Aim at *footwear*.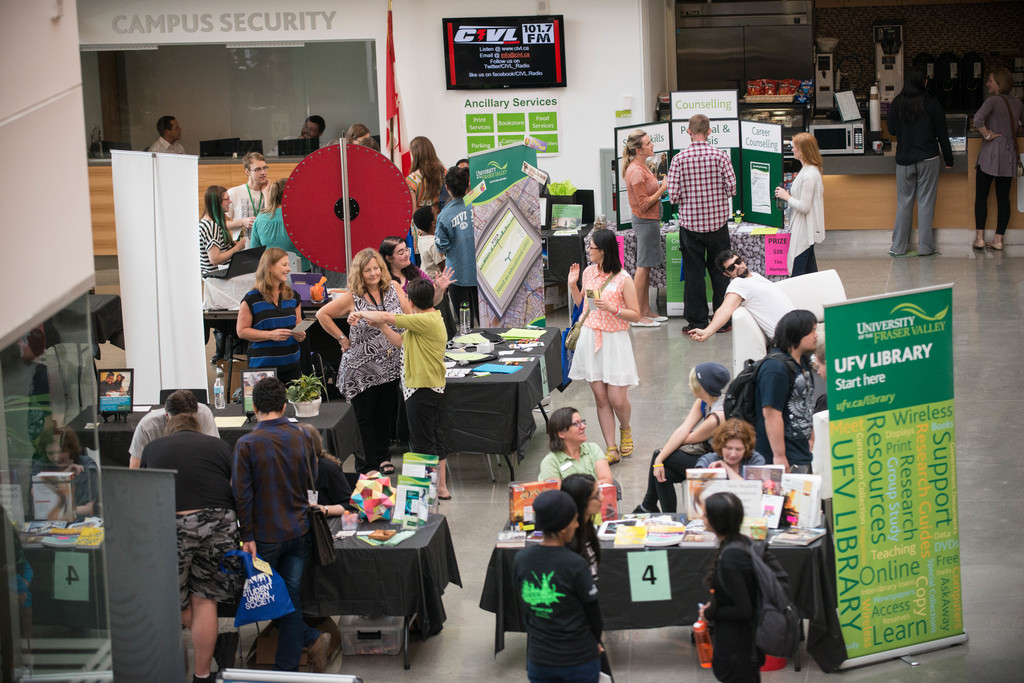
Aimed at box(374, 459, 394, 475).
